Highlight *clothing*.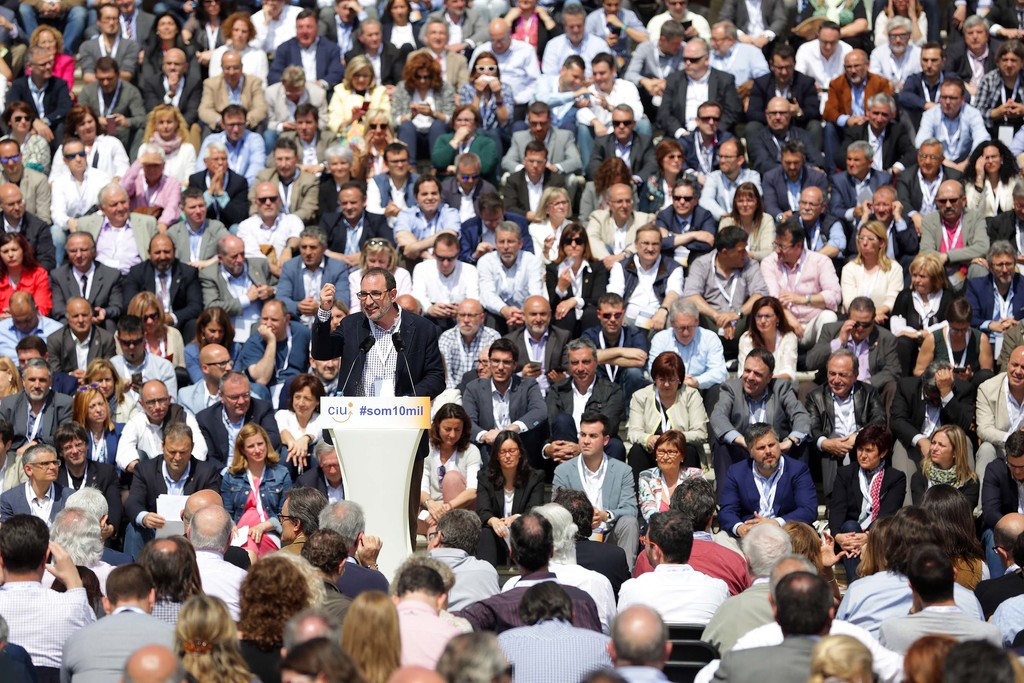
Highlighted region: box=[1, 397, 74, 454].
